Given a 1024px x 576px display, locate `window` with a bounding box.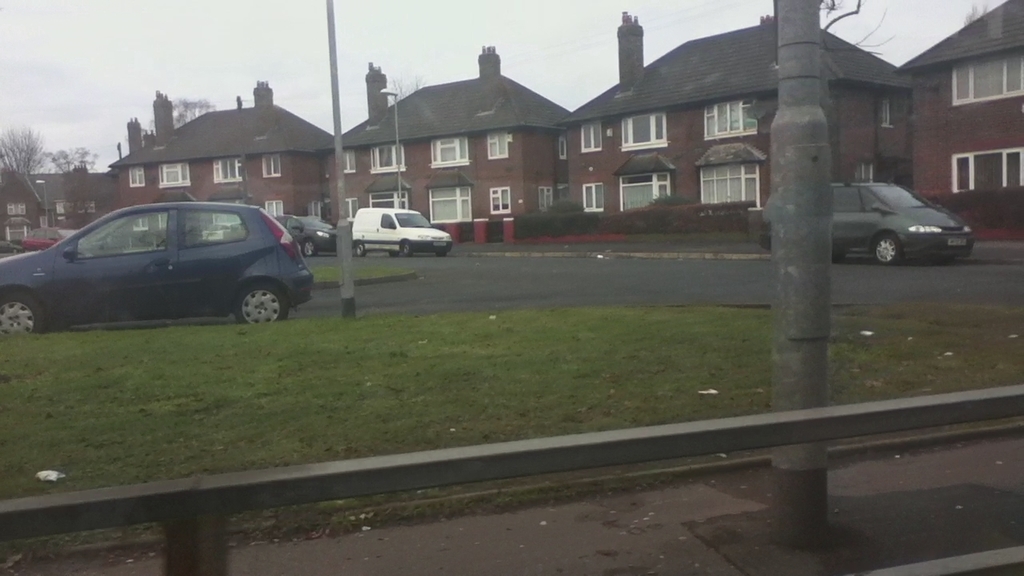
Located: select_region(363, 174, 410, 211).
